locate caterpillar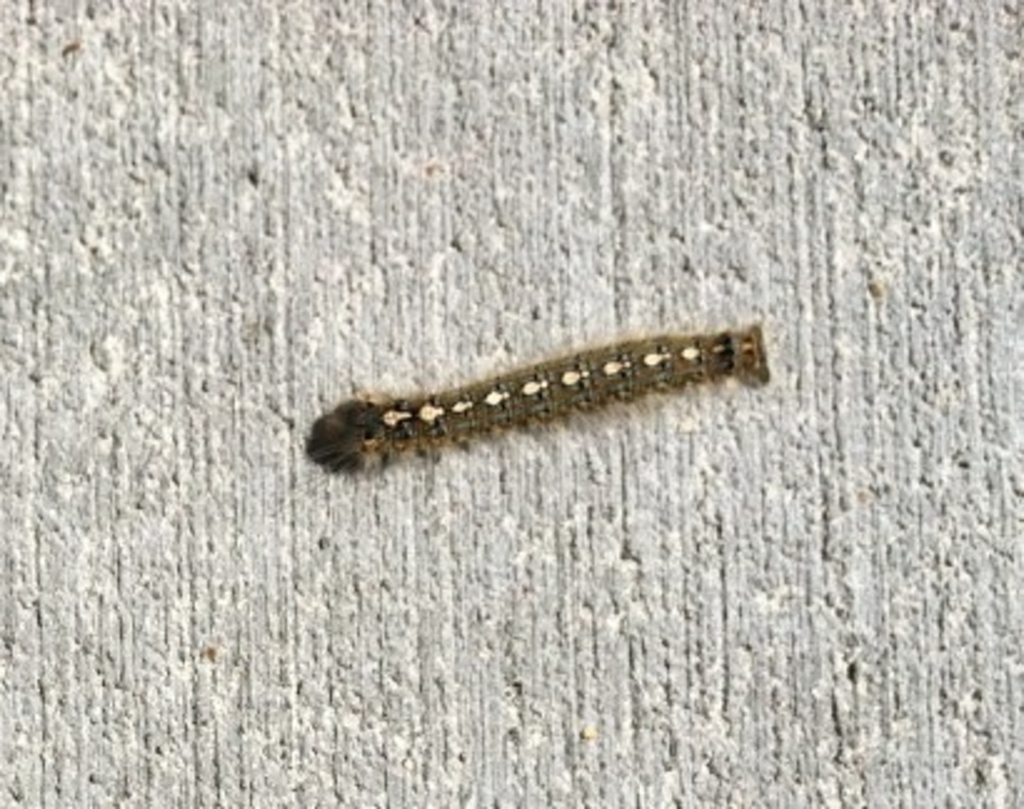
(left=297, top=312, right=772, bottom=482)
